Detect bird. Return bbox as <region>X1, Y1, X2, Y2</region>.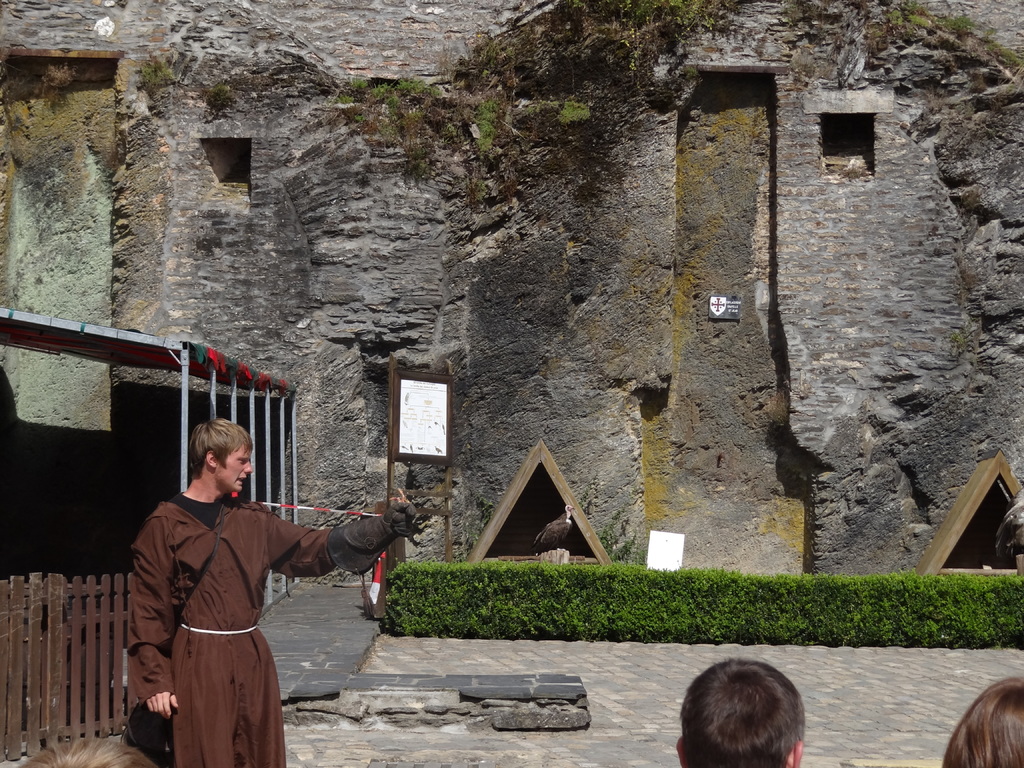
<region>994, 481, 1023, 565</region>.
